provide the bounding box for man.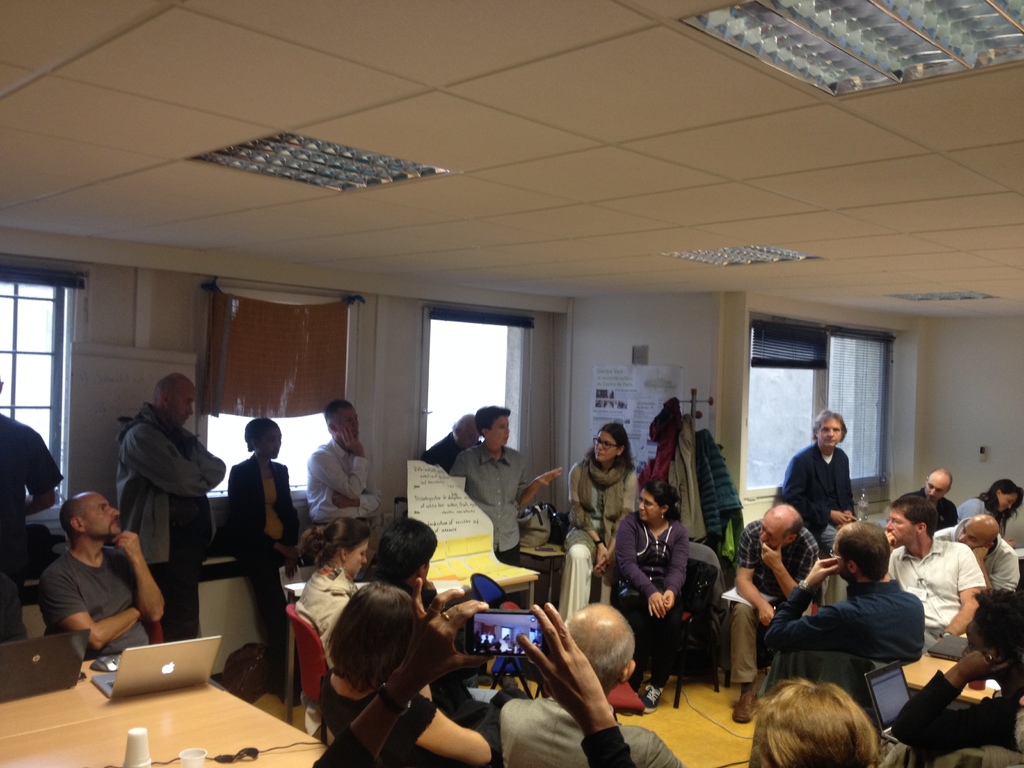
{"left": 36, "top": 492, "right": 165, "bottom": 661}.
